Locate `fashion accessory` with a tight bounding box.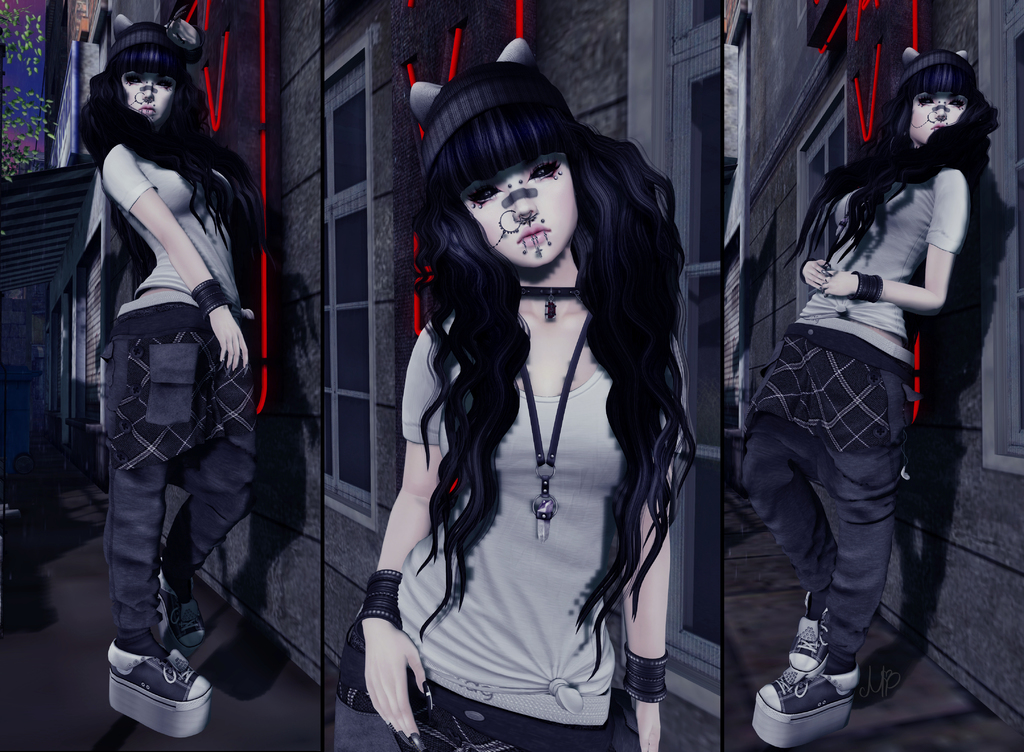
517/307/587/542.
